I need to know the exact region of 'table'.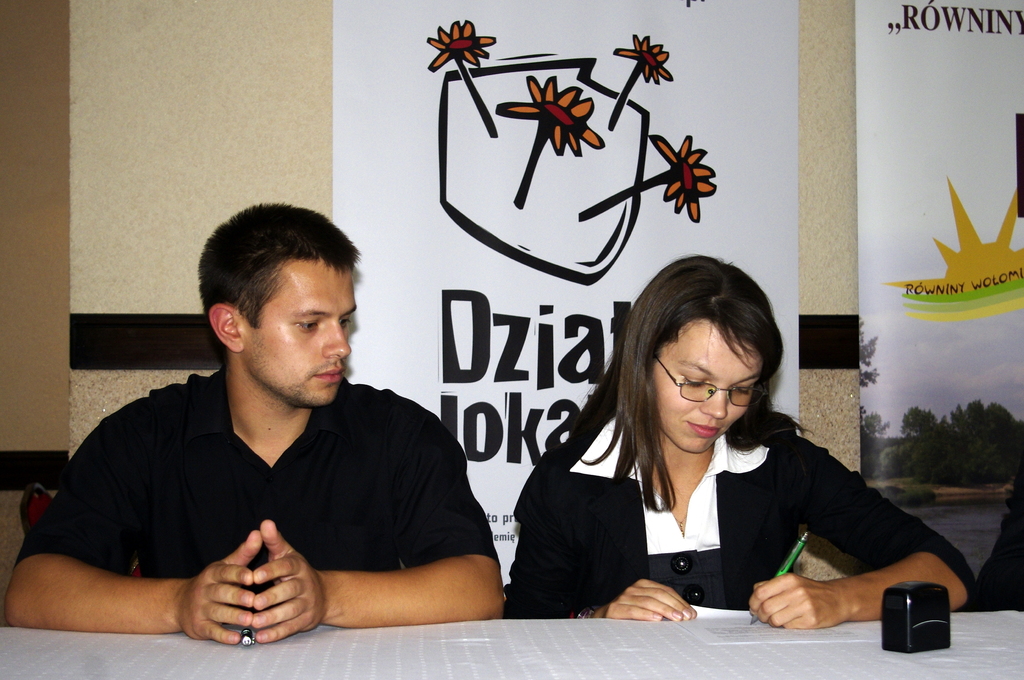
Region: <box>0,620,1023,679</box>.
